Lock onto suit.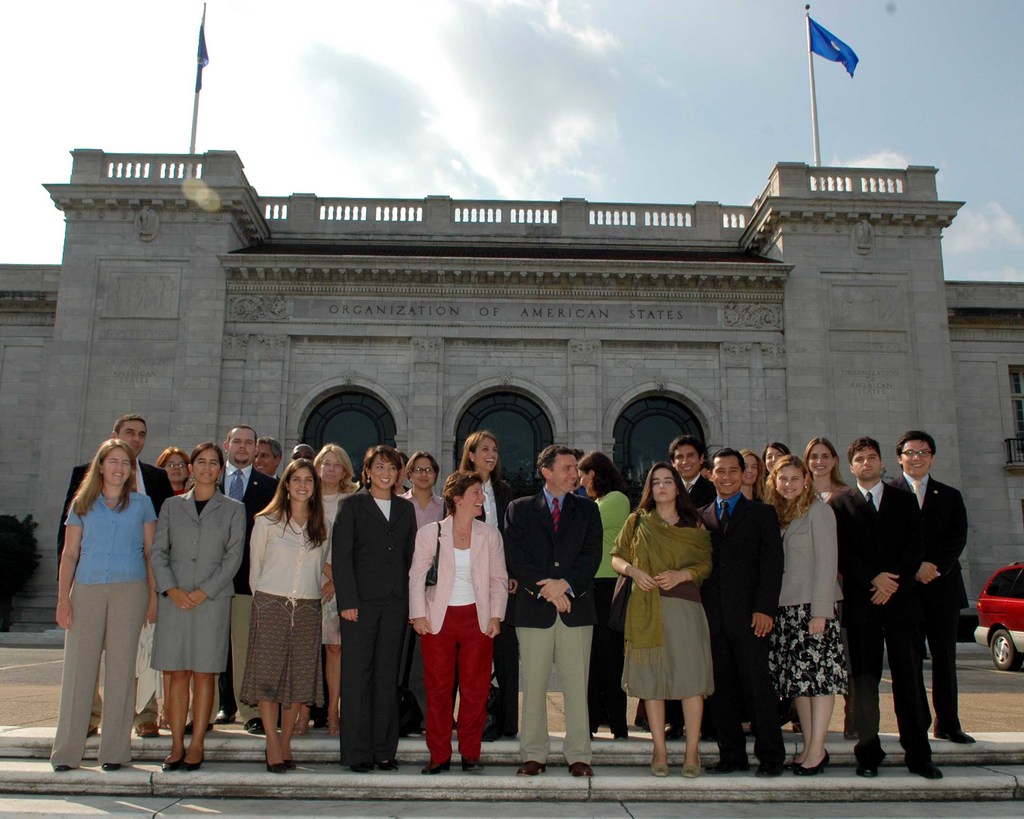
Locked: pyautogui.locateOnScreen(474, 479, 511, 731).
